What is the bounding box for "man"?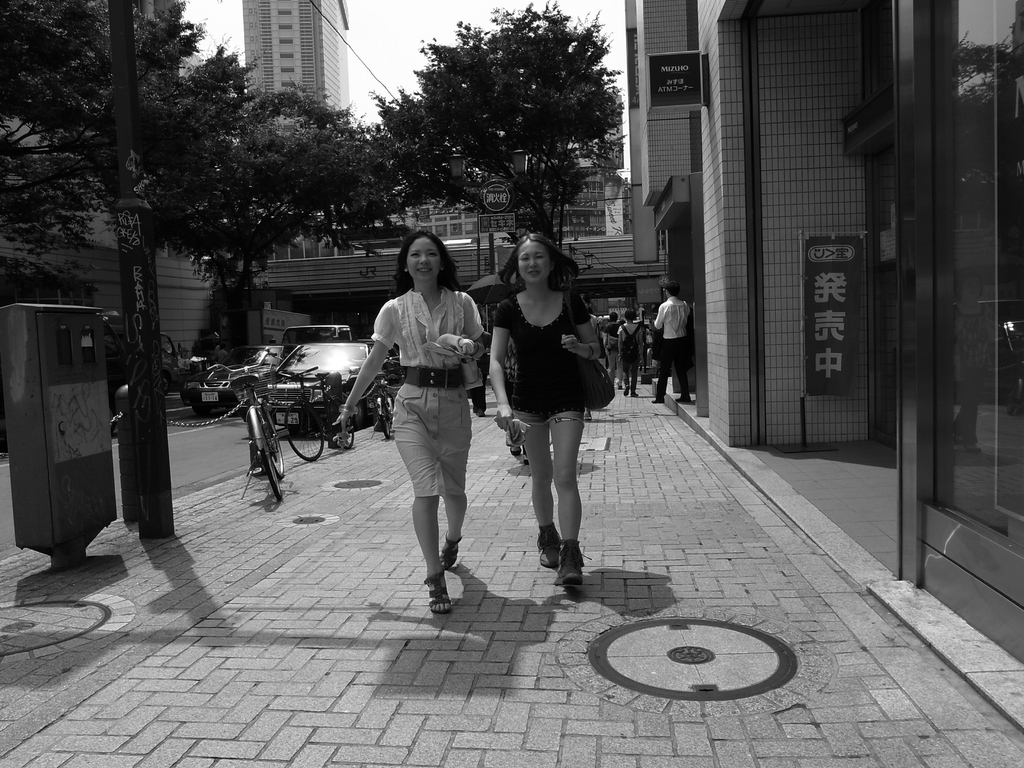
<box>600,313,621,390</box>.
